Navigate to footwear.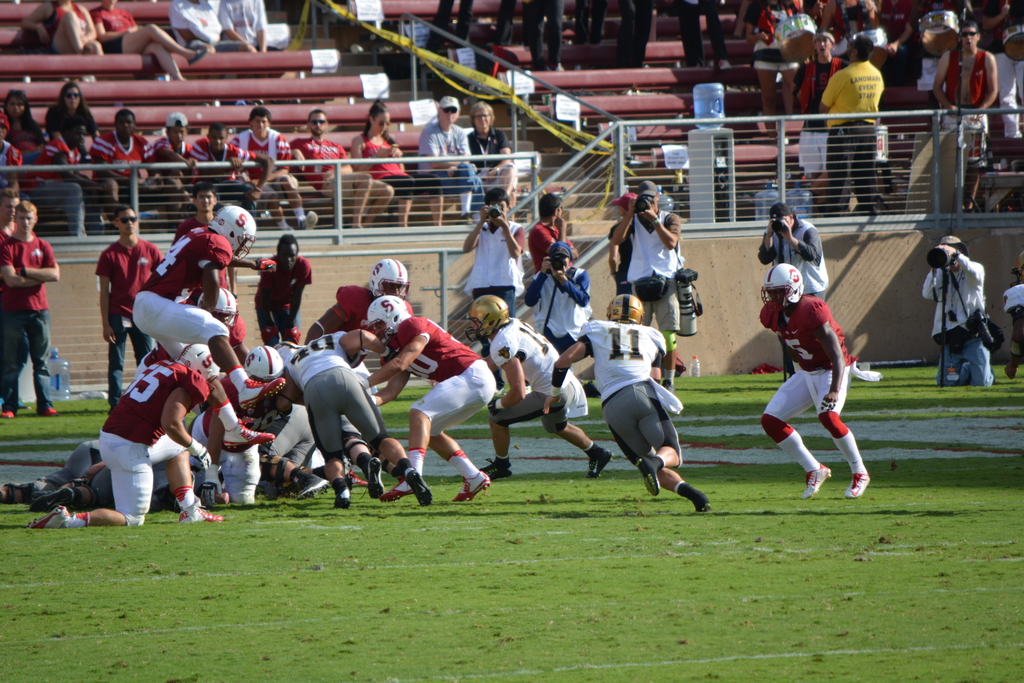
Navigation target: (451, 468, 492, 502).
